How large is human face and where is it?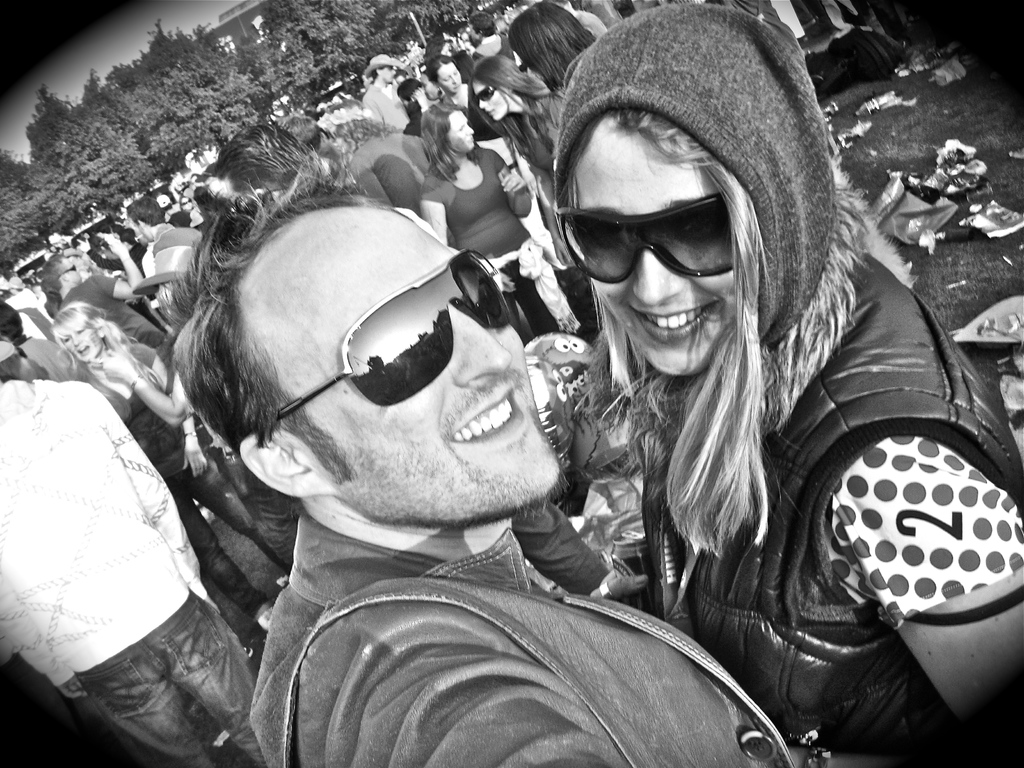
Bounding box: x1=251, y1=209, x2=573, y2=507.
